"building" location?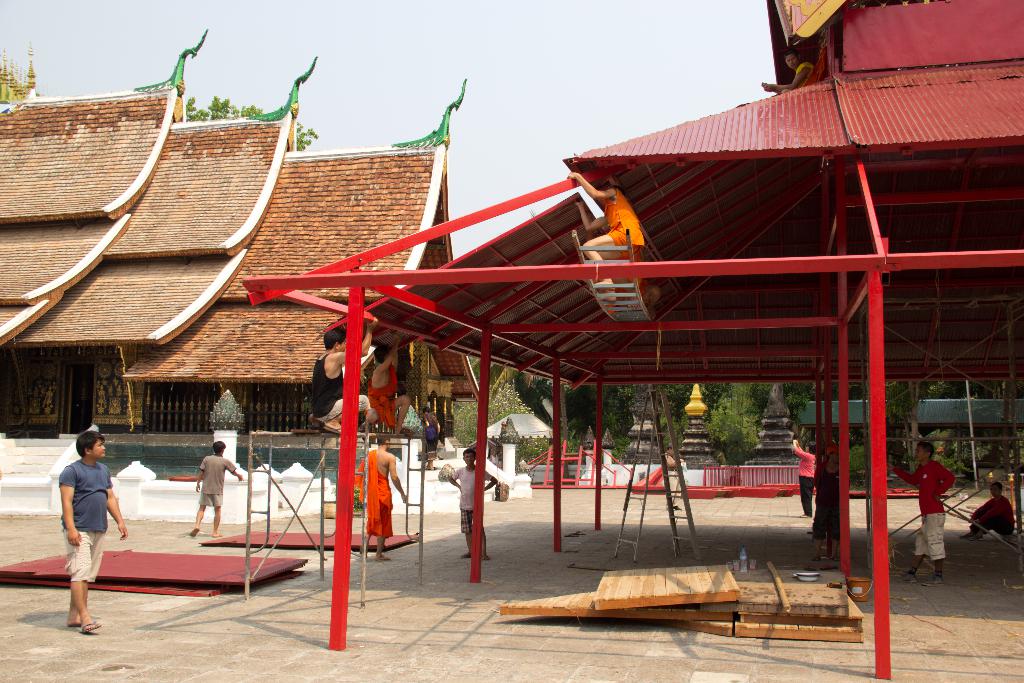
bbox=[788, 393, 1023, 479]
